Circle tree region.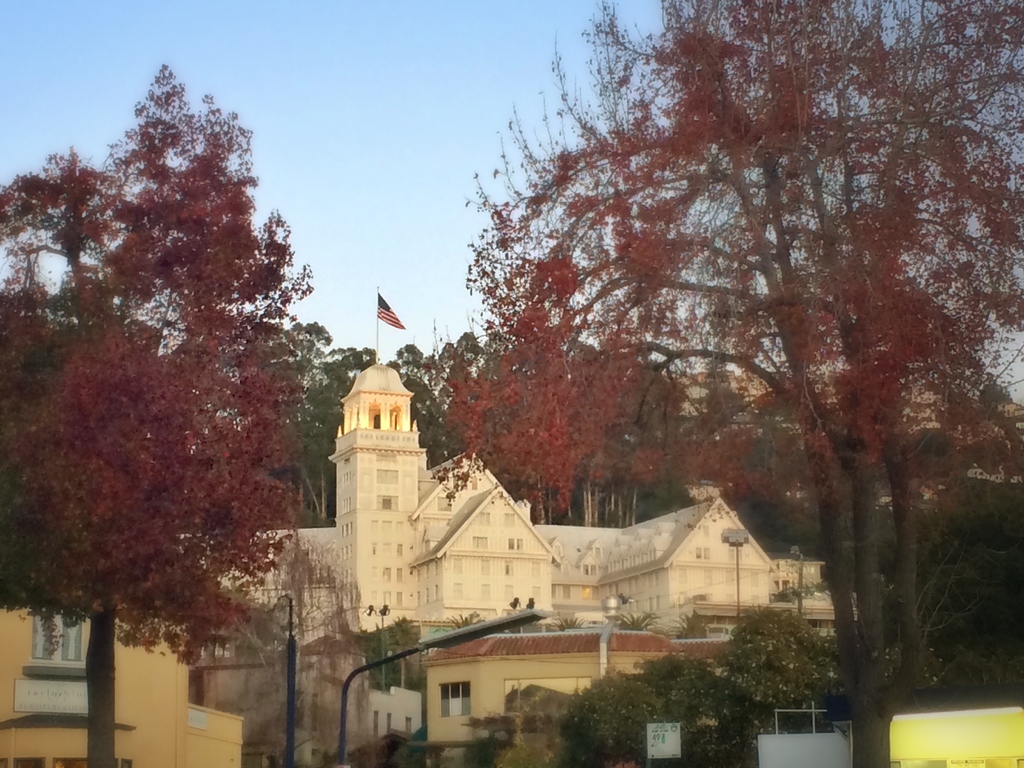
Region: locate(0, 63, 310, 767).
